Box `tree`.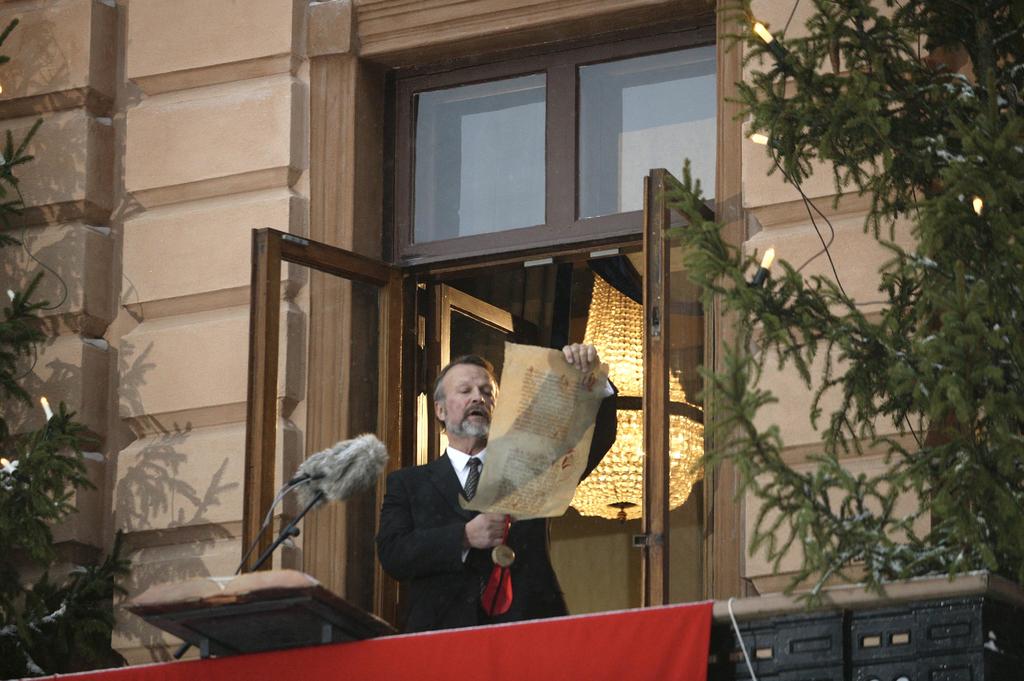
(x1=698, y1=1, x2=1019, y2=602).
